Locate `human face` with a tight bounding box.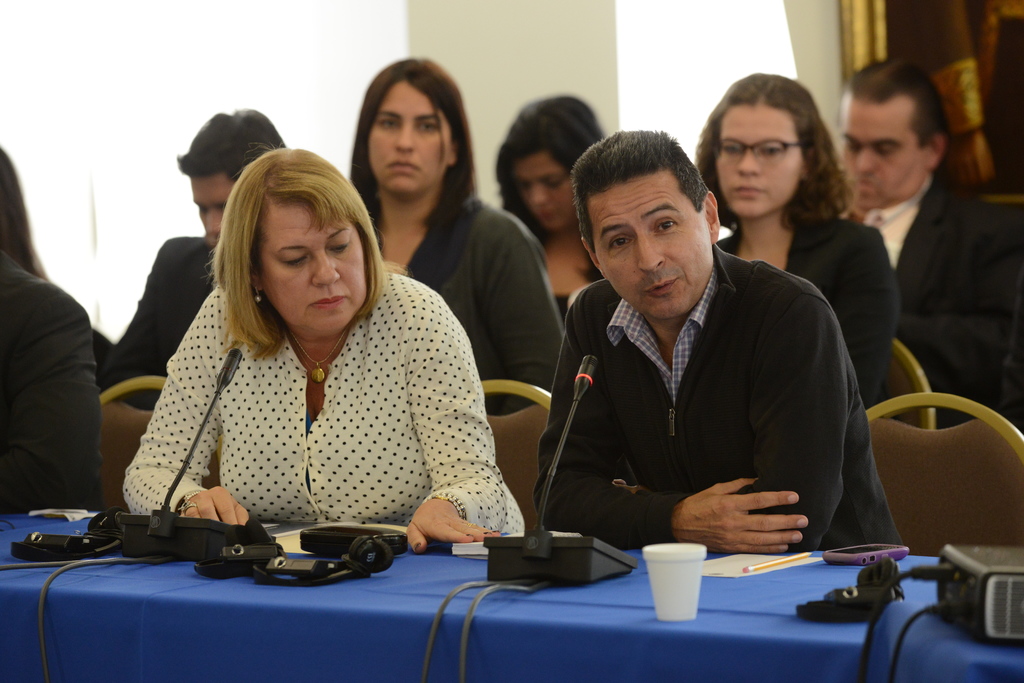
191/166/233/251.
